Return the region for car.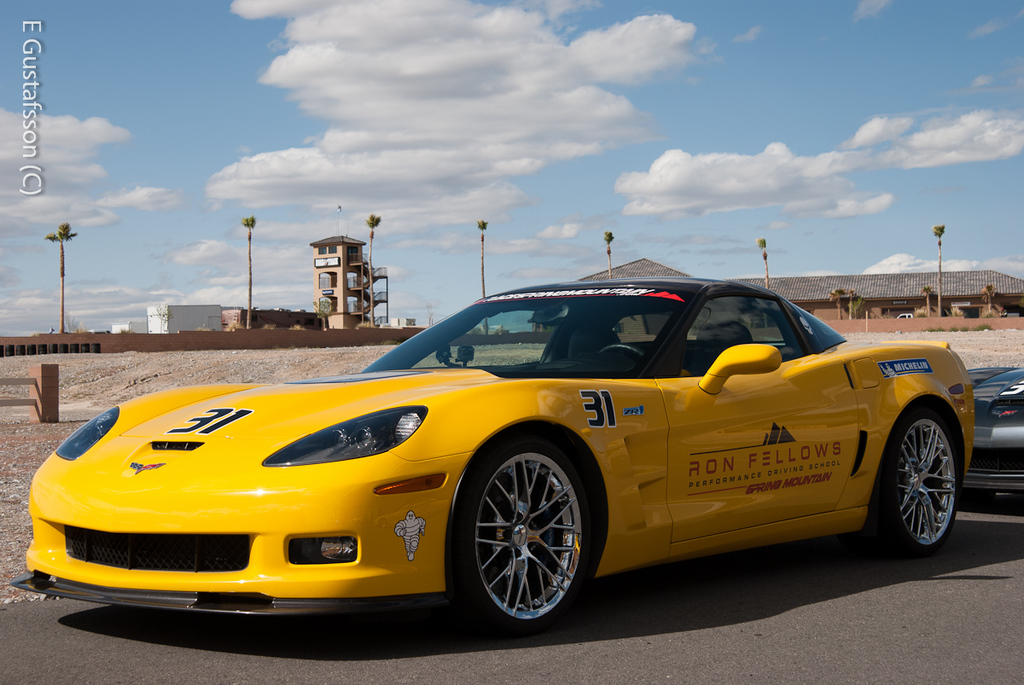
[9, 277, 973, 633].
